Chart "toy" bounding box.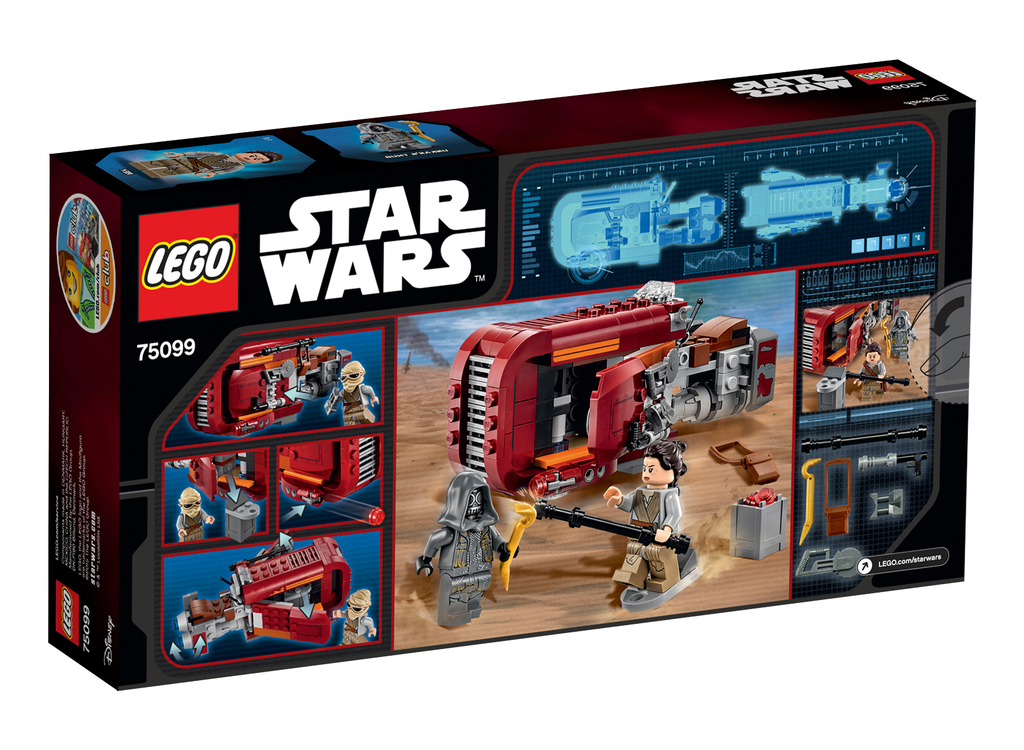
Charted: bbox(444, 278, 781, 501).
